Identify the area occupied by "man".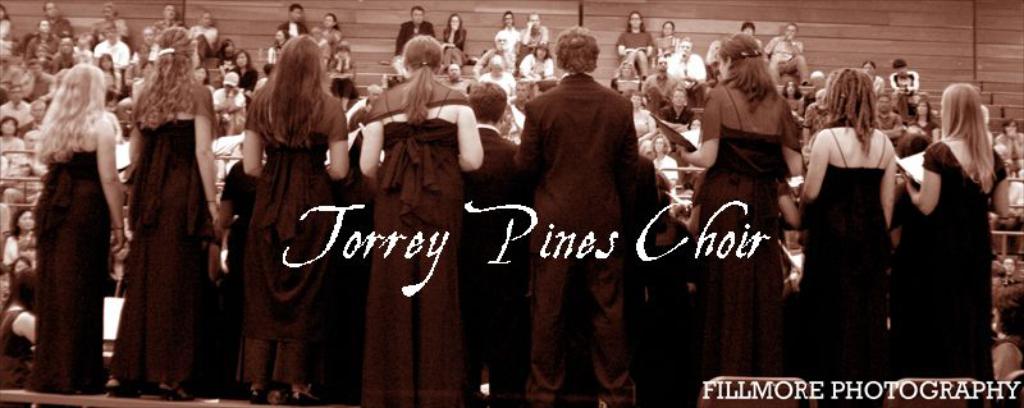
Area: 279, 5, 311, 42.
